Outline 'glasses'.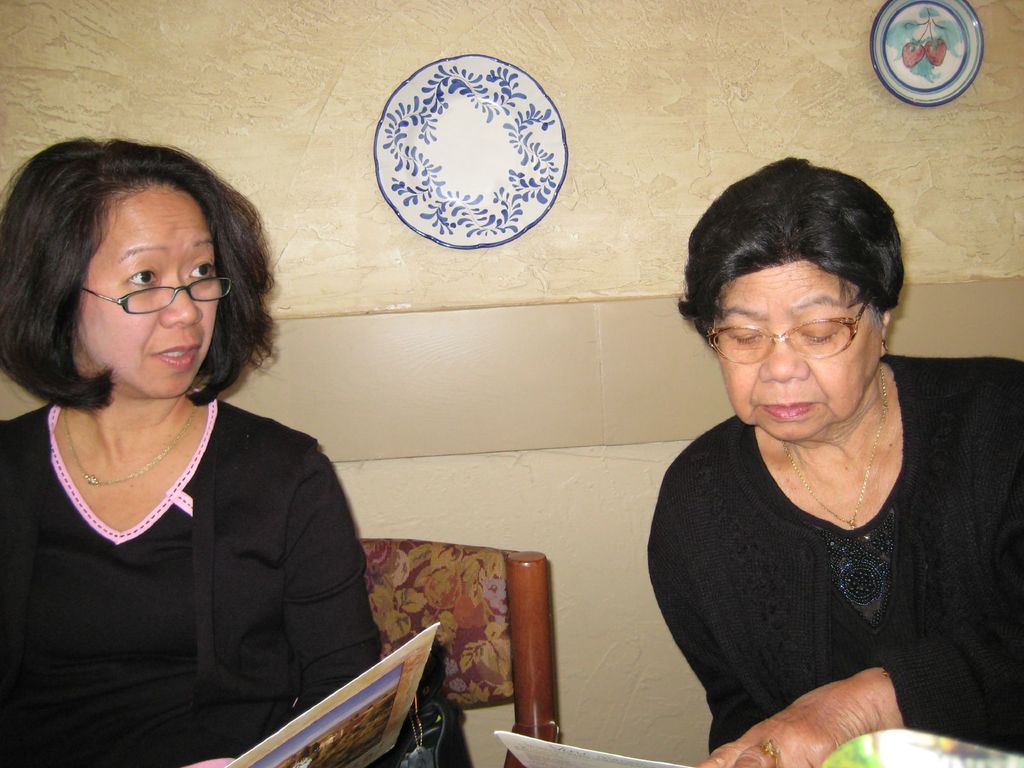
Outline: [84, 269, 236, 315].
